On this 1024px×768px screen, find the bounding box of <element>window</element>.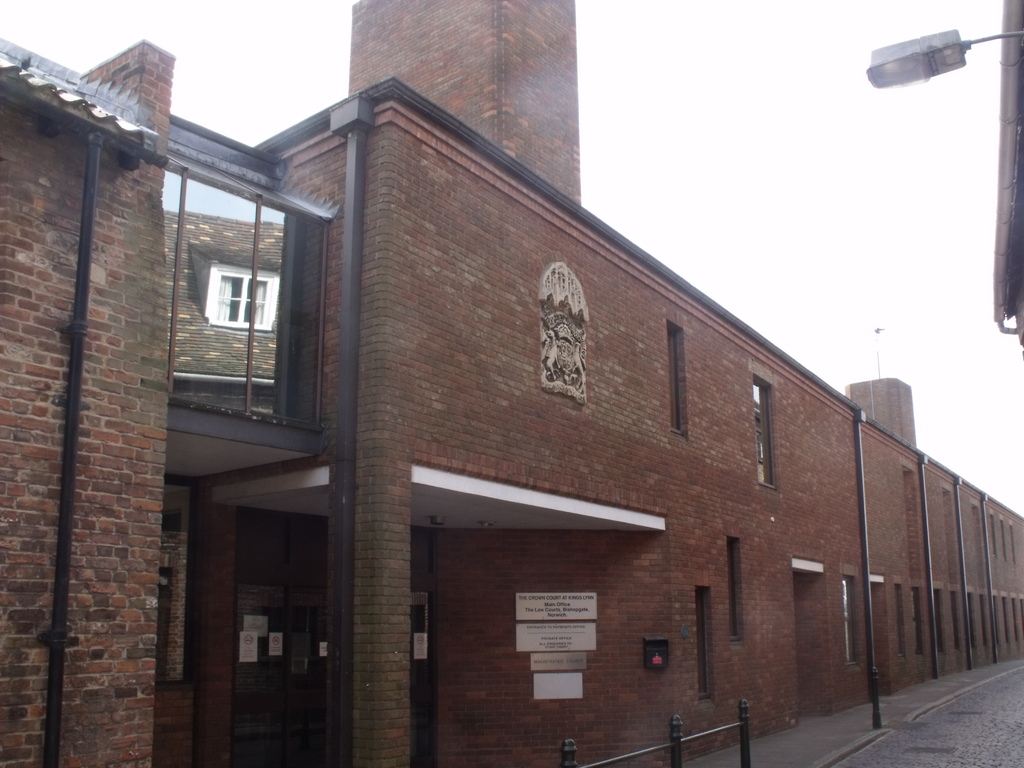
Bounding box: Rect(667, 321, 682, 434).
